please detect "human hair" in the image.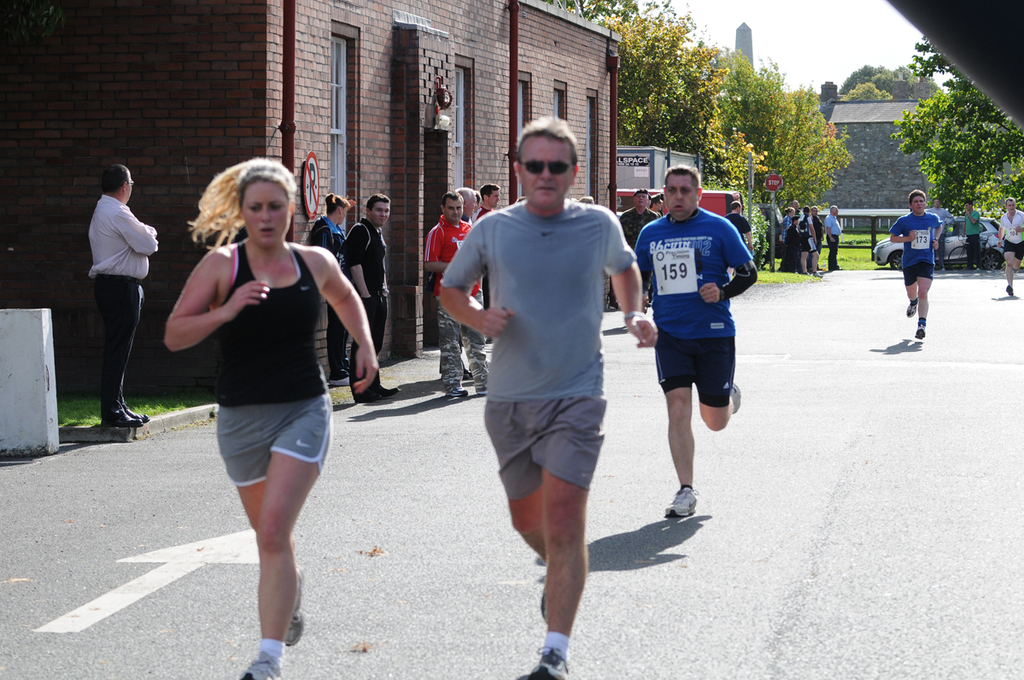
box(457, 189, 477, 205).
